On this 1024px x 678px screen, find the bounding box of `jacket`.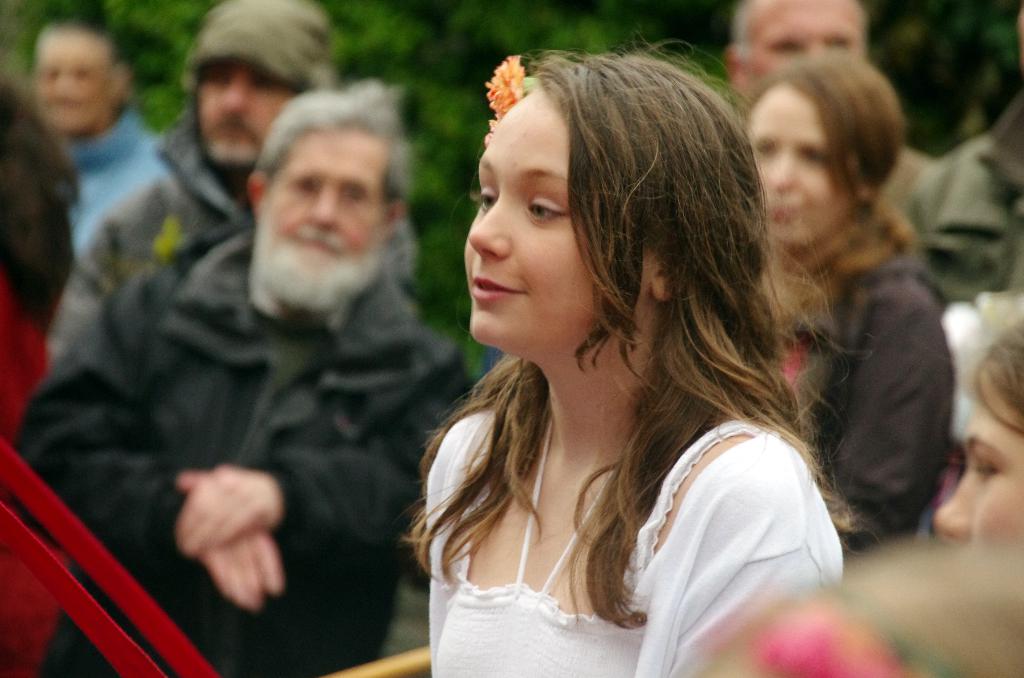
Bounding box: [806,222,954,553].
